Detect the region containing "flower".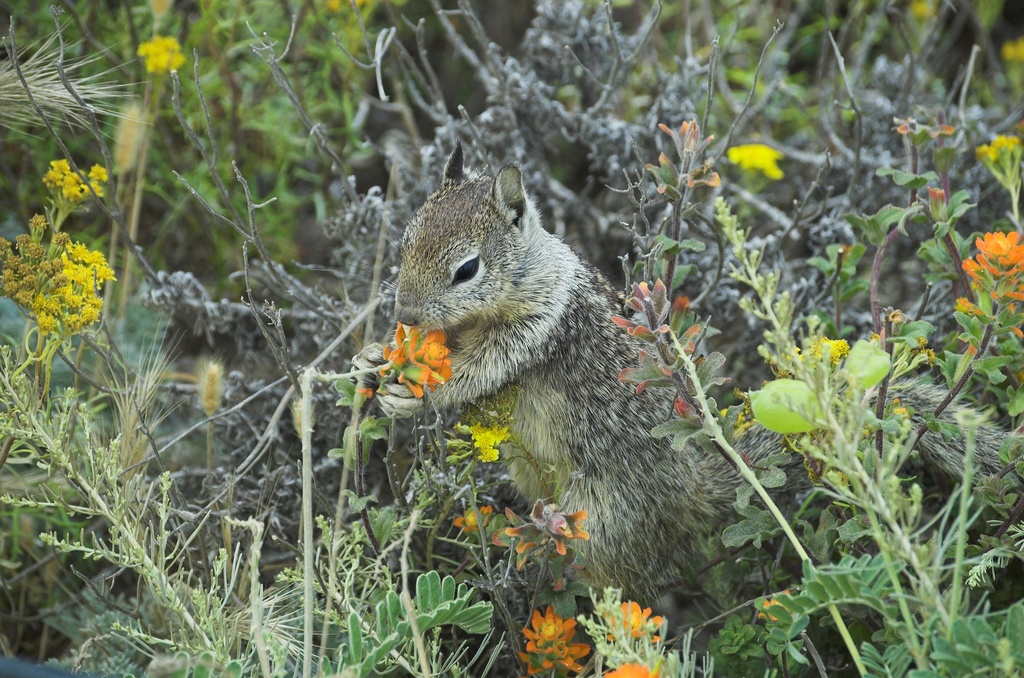
rect(605, 597, 662, 647).
